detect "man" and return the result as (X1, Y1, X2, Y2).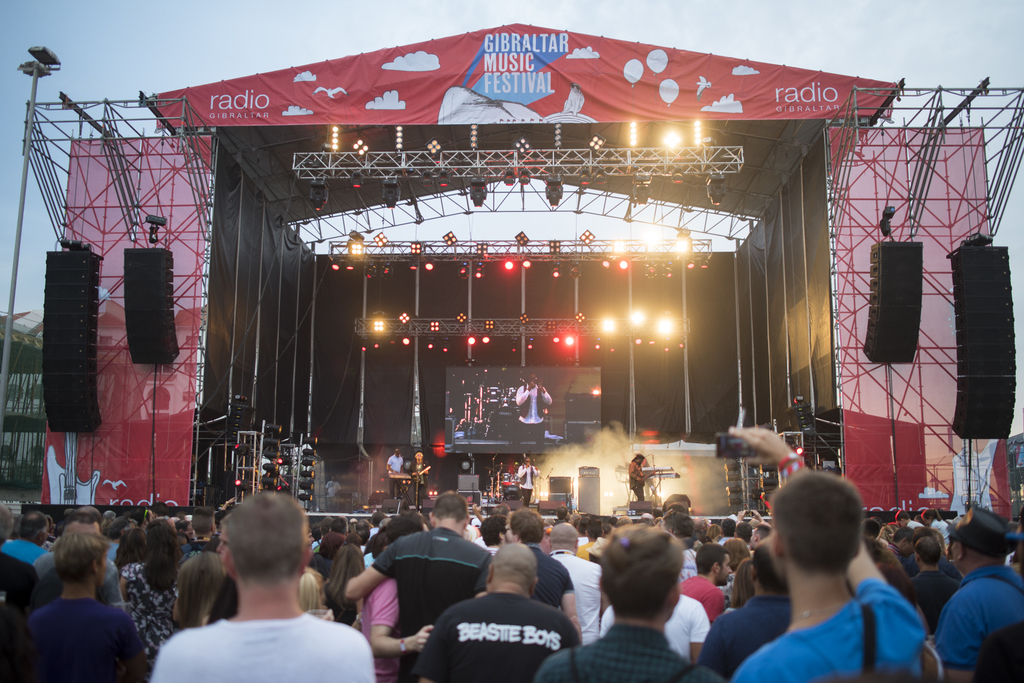
(727, 430, 924, 682).
